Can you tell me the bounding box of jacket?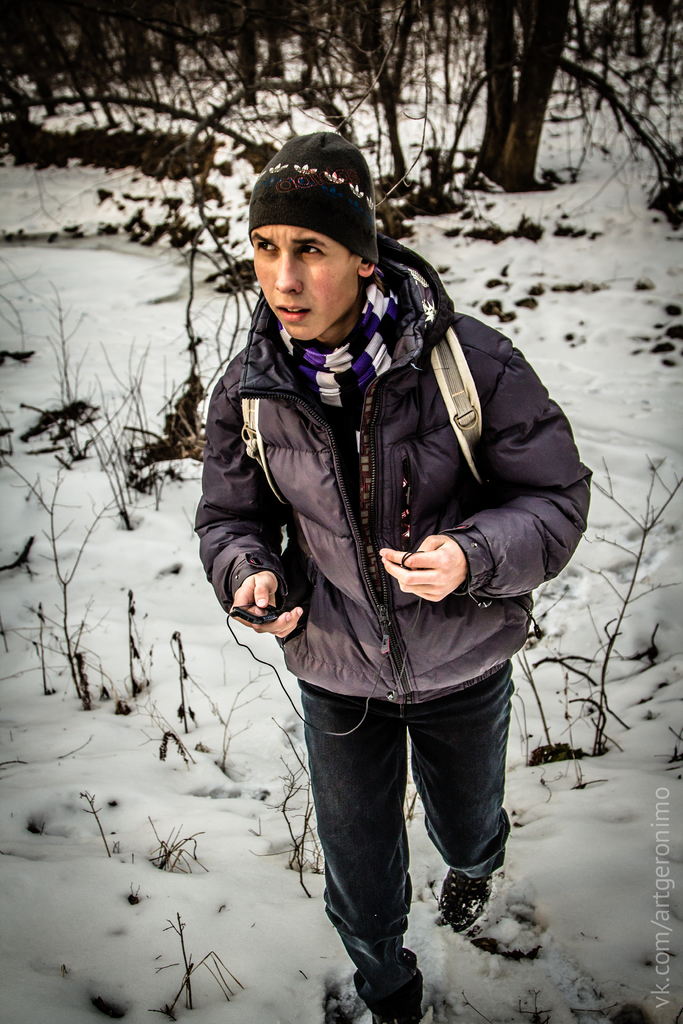
(left=197, top=191, right=564, bottom=703).
